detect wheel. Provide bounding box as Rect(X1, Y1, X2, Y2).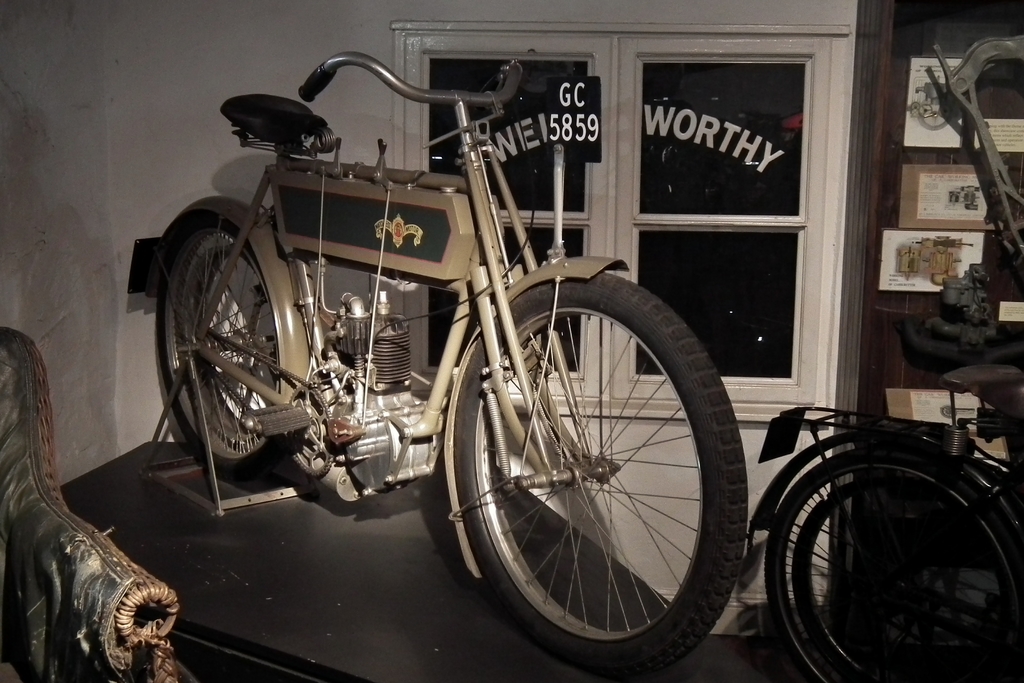
Rect(460, 266, 749, 656).
